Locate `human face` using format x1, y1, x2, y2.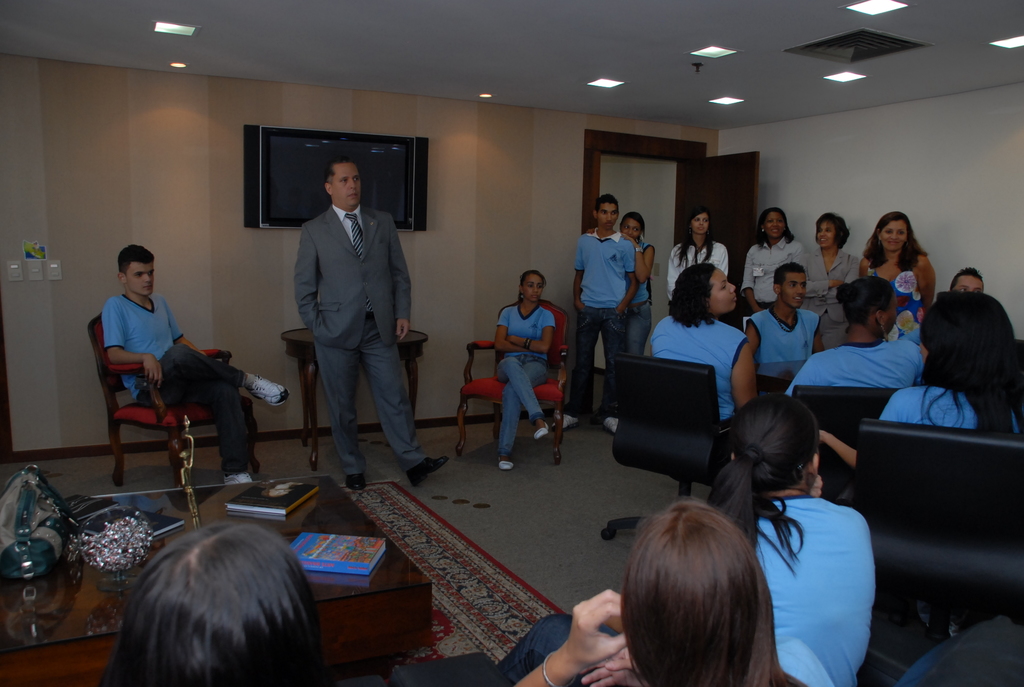
875, 297, 900, 342.
